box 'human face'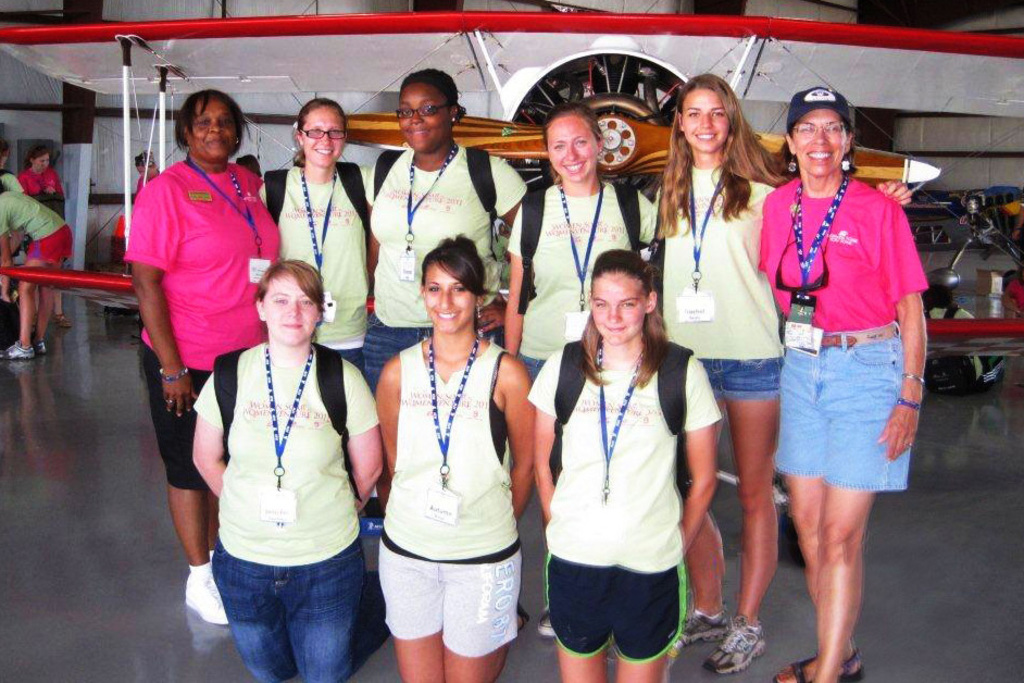
x1=545 y1=115 x2=598 y2=184
